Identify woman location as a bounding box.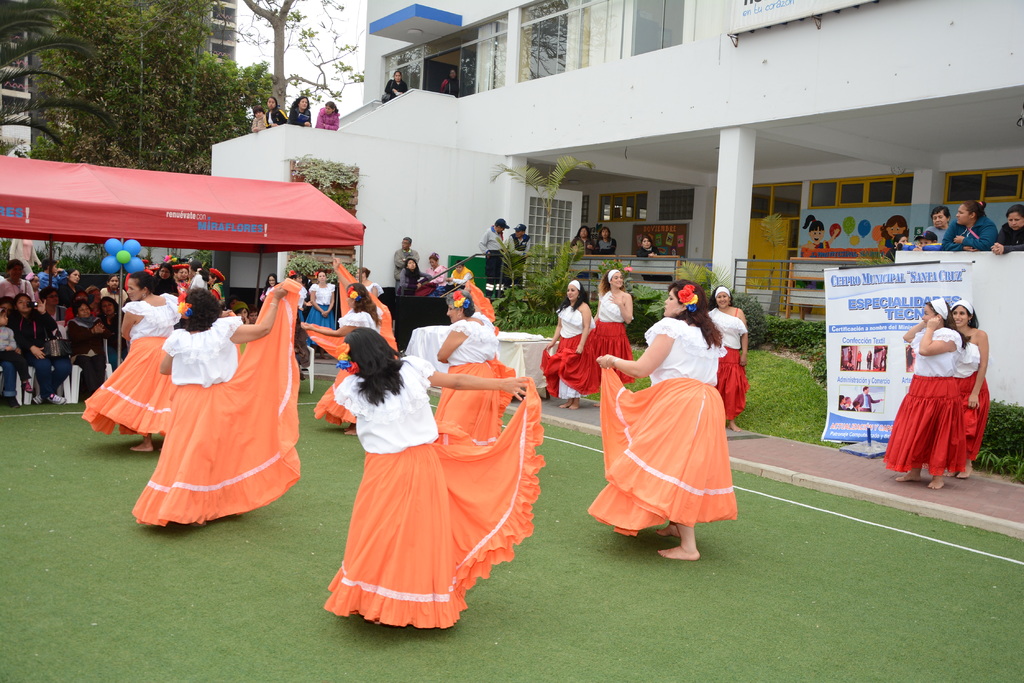
left=305, top=271, right=334, bottom=346.
